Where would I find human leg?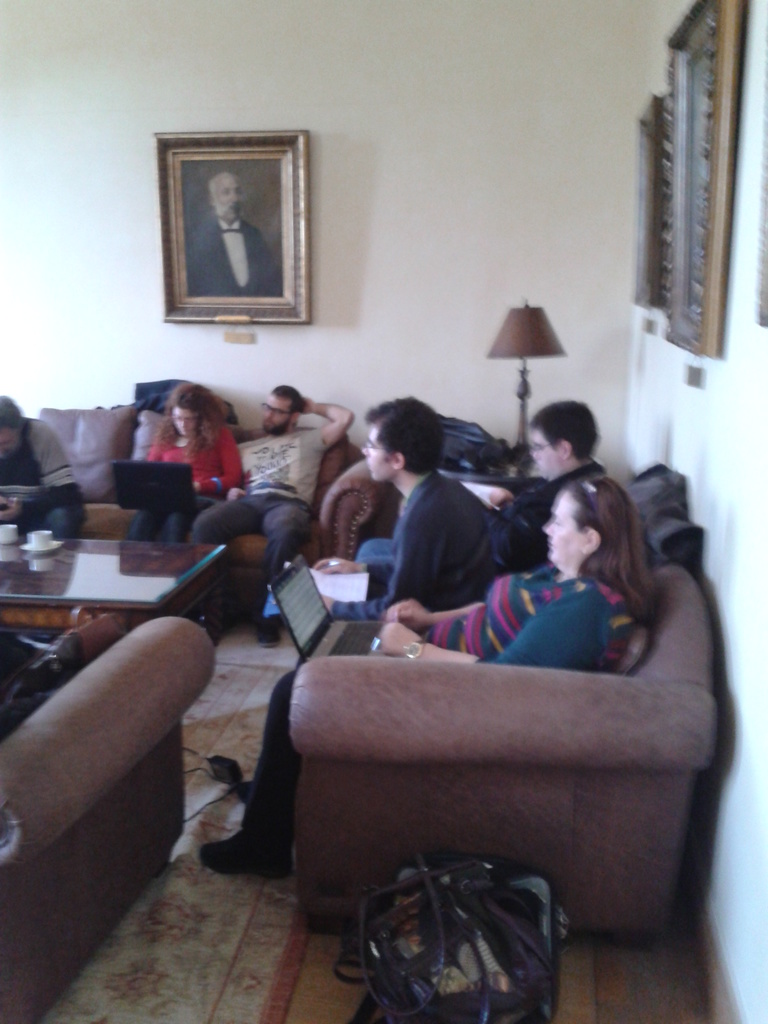
At l=195, t=492, r=254, b=543.
